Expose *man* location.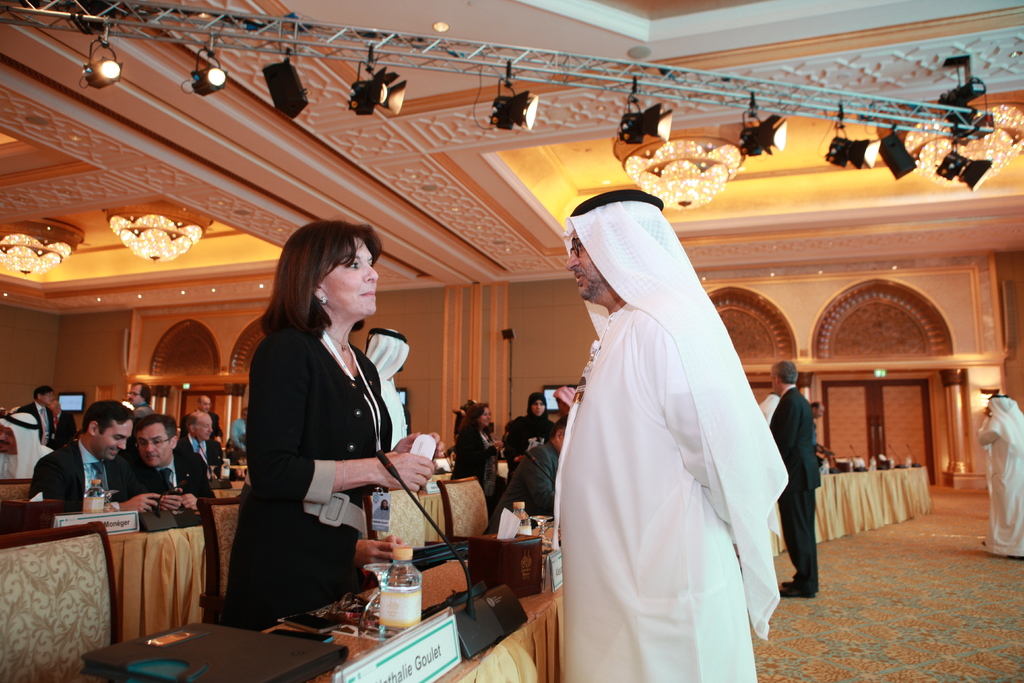
Exposed at (left=973, top=390, right=1023, bottom=561).
